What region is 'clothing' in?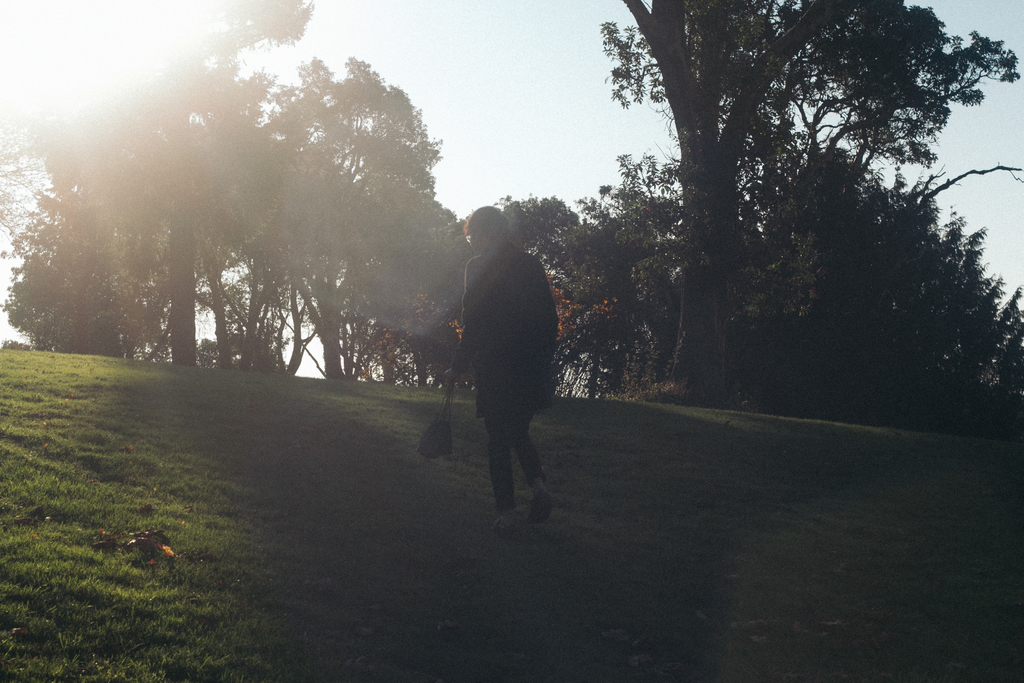
bbox(478, 411, 549, 507).
